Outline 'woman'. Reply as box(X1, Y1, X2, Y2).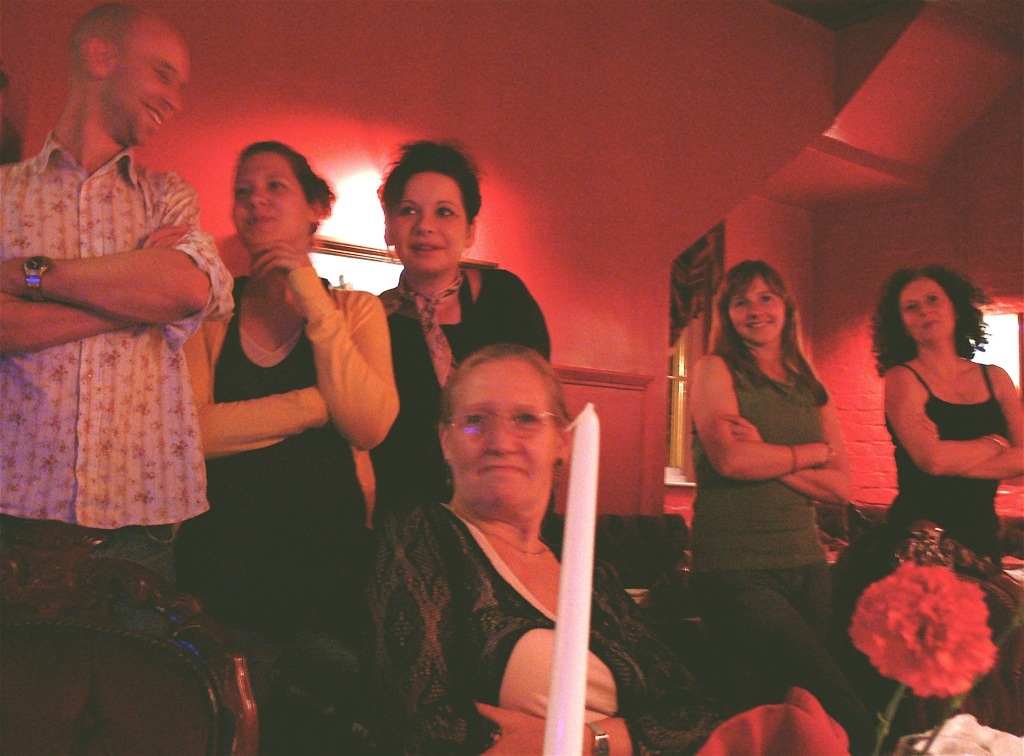
box(164, 132, 407, 751).
